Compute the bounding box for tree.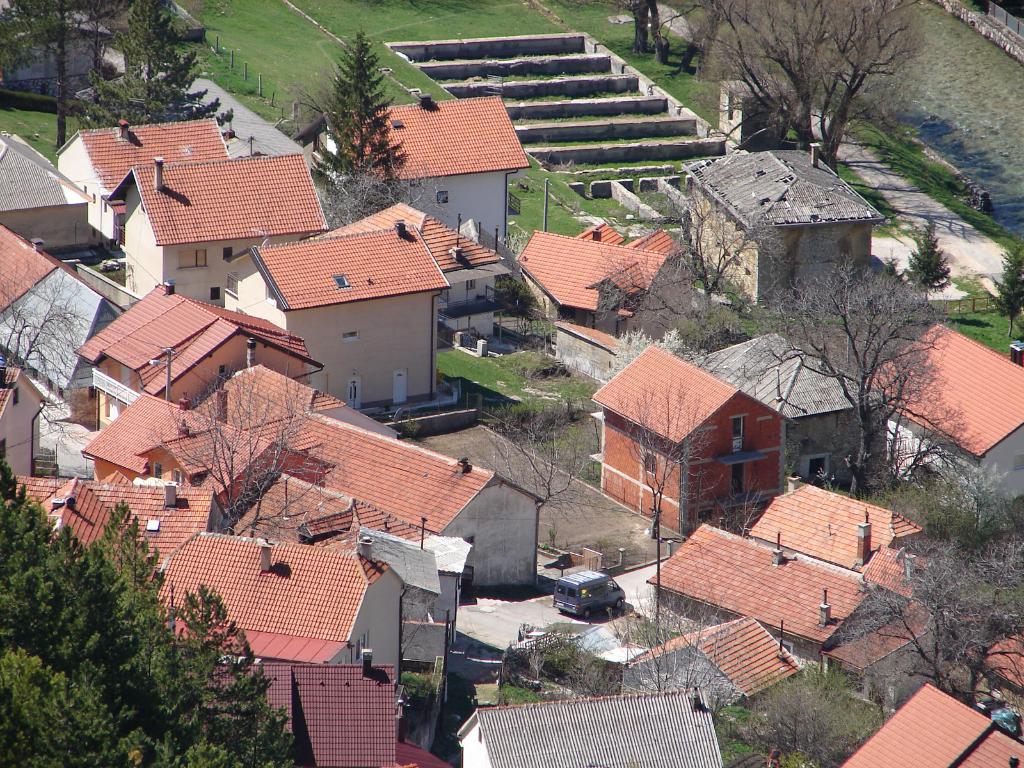
(x1=576, y1=319, x2=744, y2=424).
